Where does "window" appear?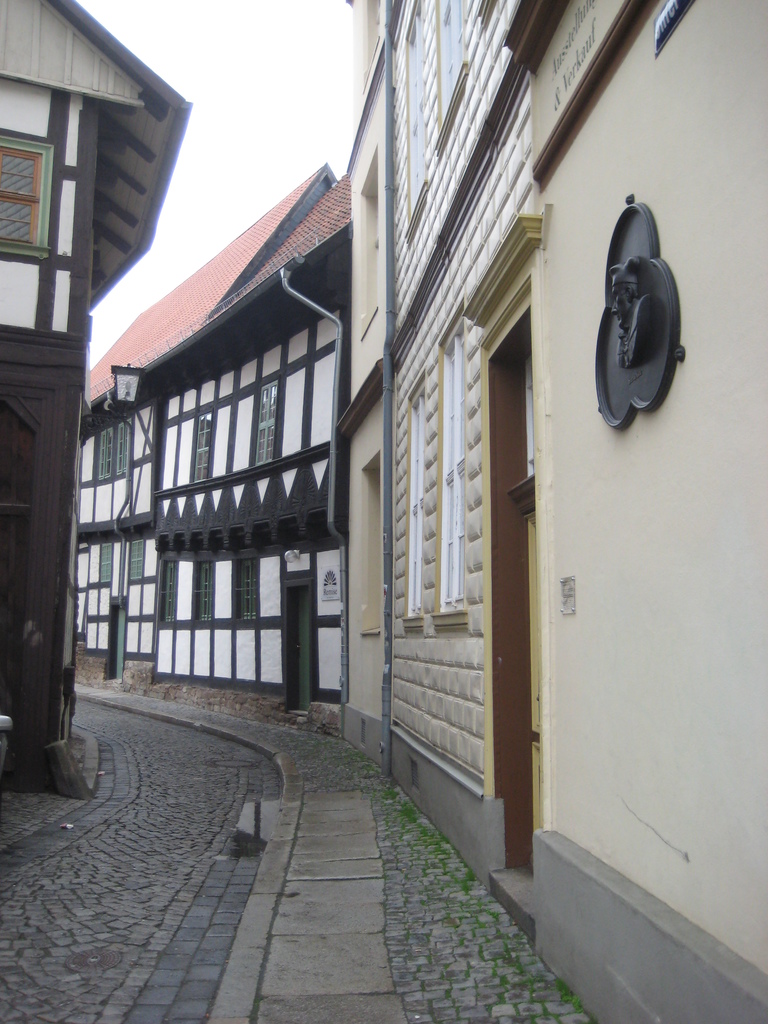
Appears at 0 127 56 260.
